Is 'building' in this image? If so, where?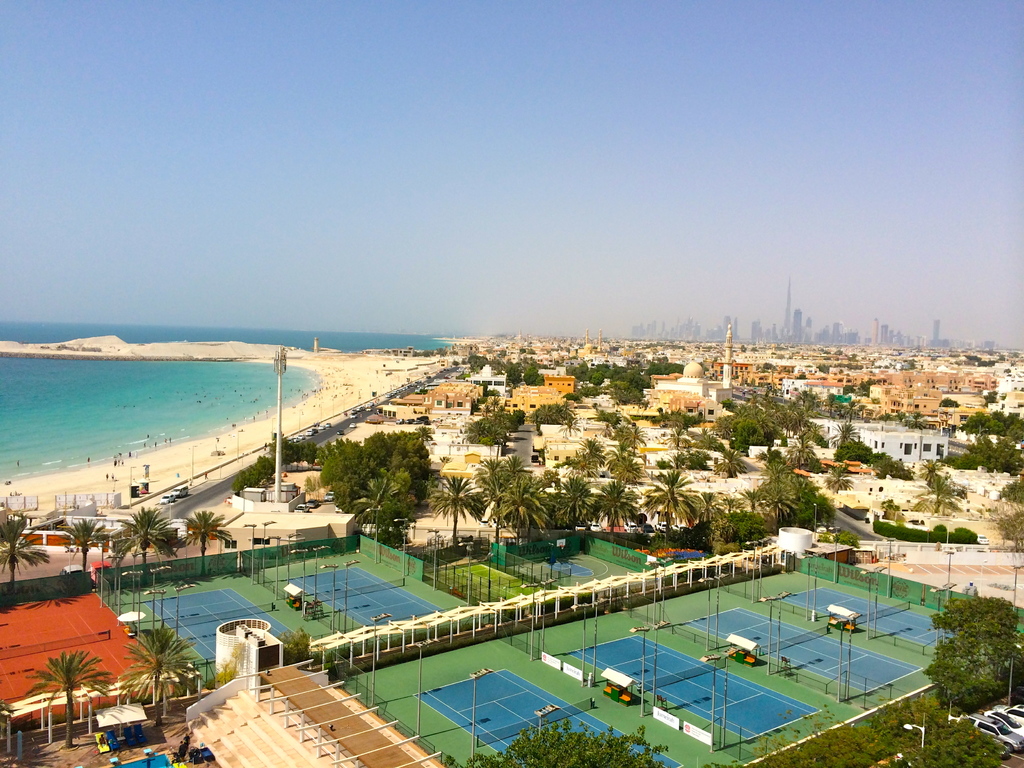
Yes, at (left=708, top=360, right=760, bottom=382).
